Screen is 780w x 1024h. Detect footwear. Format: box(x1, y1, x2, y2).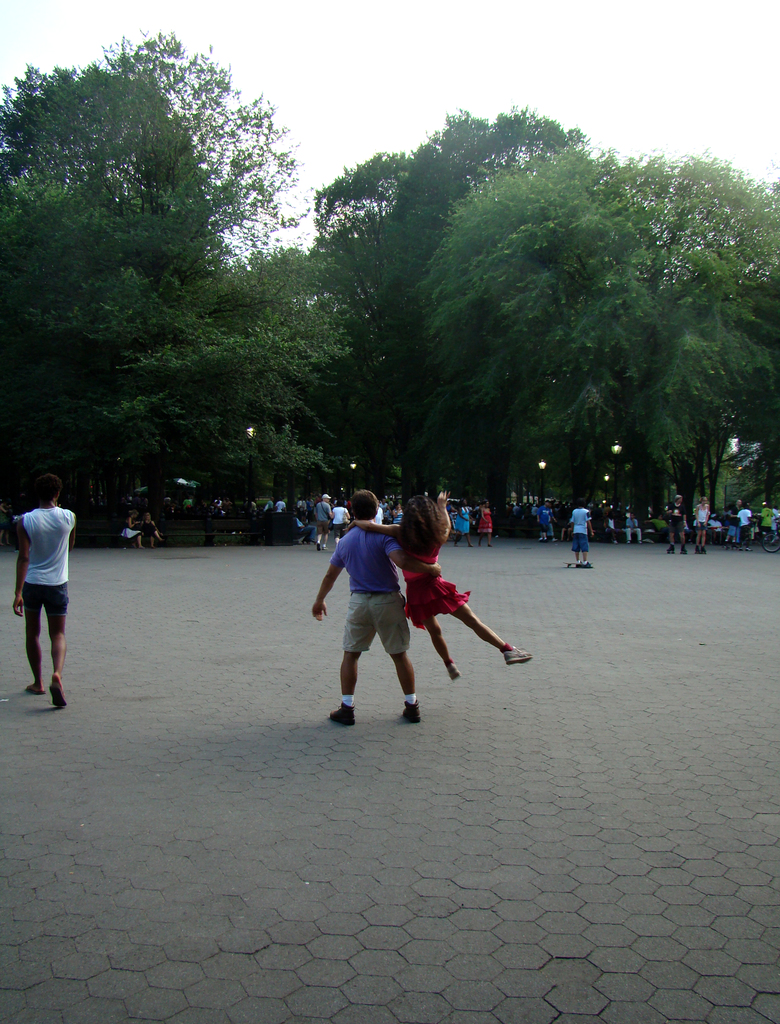
box(22, 681, 47, 697).
